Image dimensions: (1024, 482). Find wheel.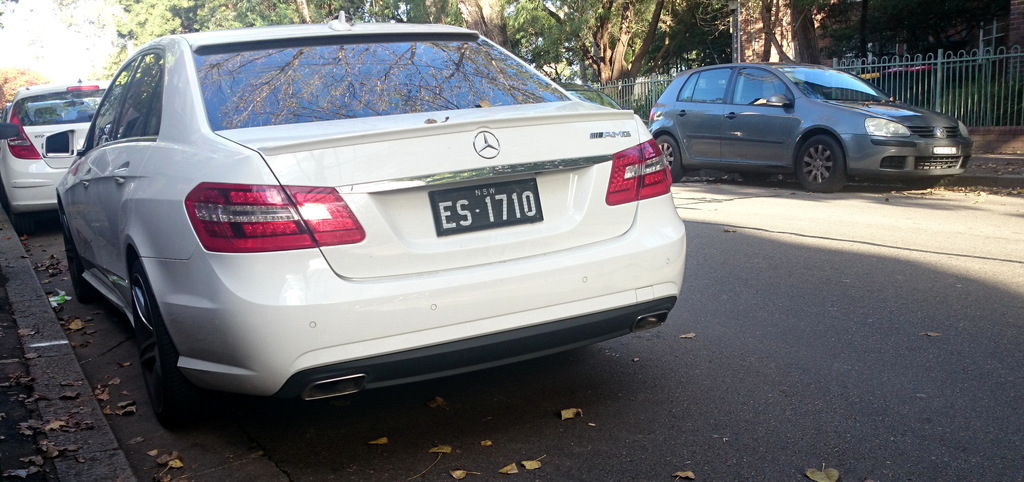
bbox(652, 136, 691, 183).
